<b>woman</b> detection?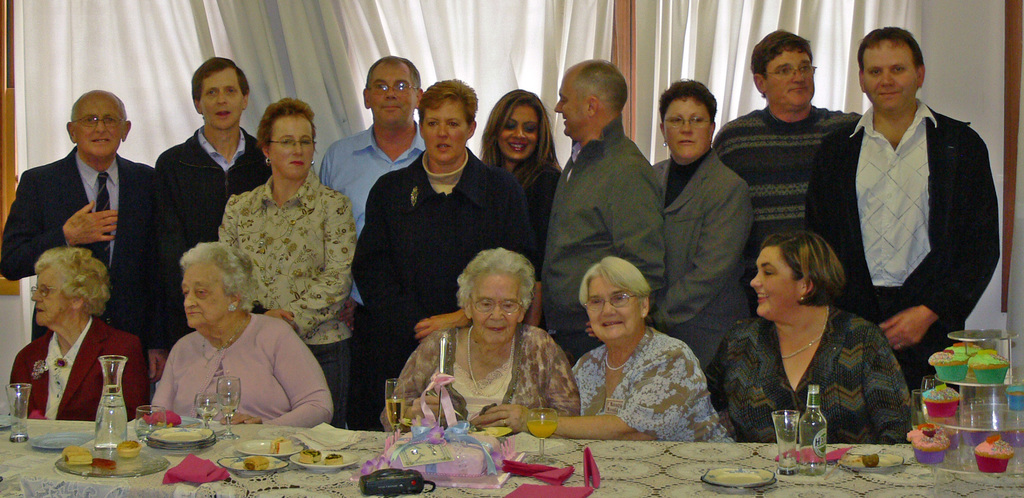
348 79 532 426
